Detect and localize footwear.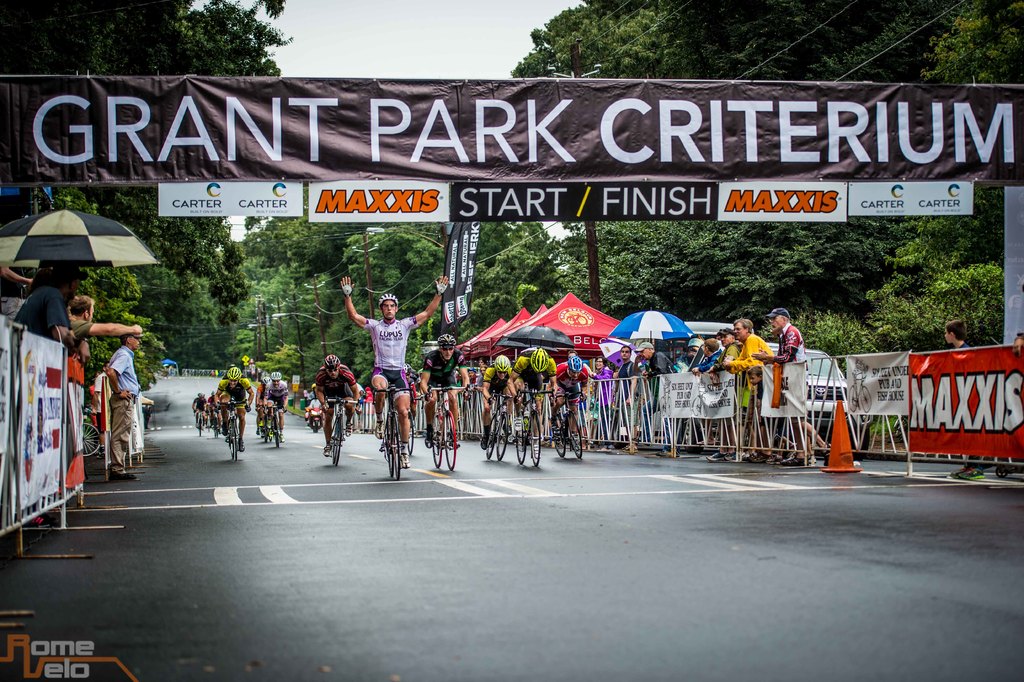
Localized at [744, 445, 768, 466].
